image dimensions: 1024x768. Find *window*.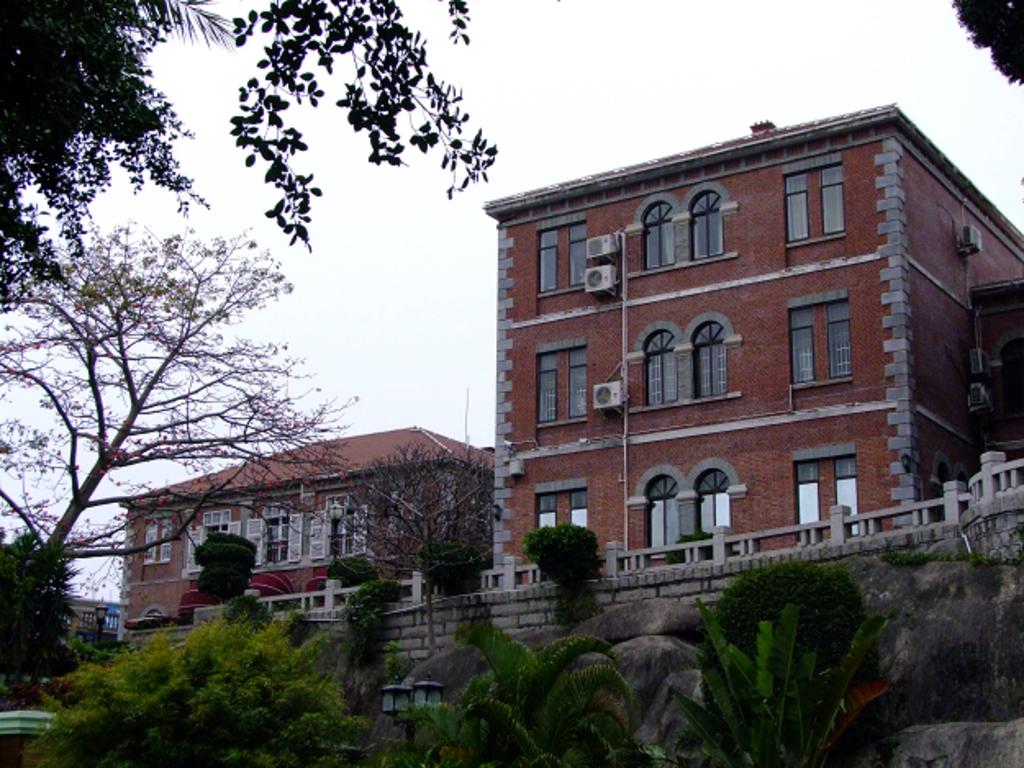
crop(785, 172, 806, 247).
